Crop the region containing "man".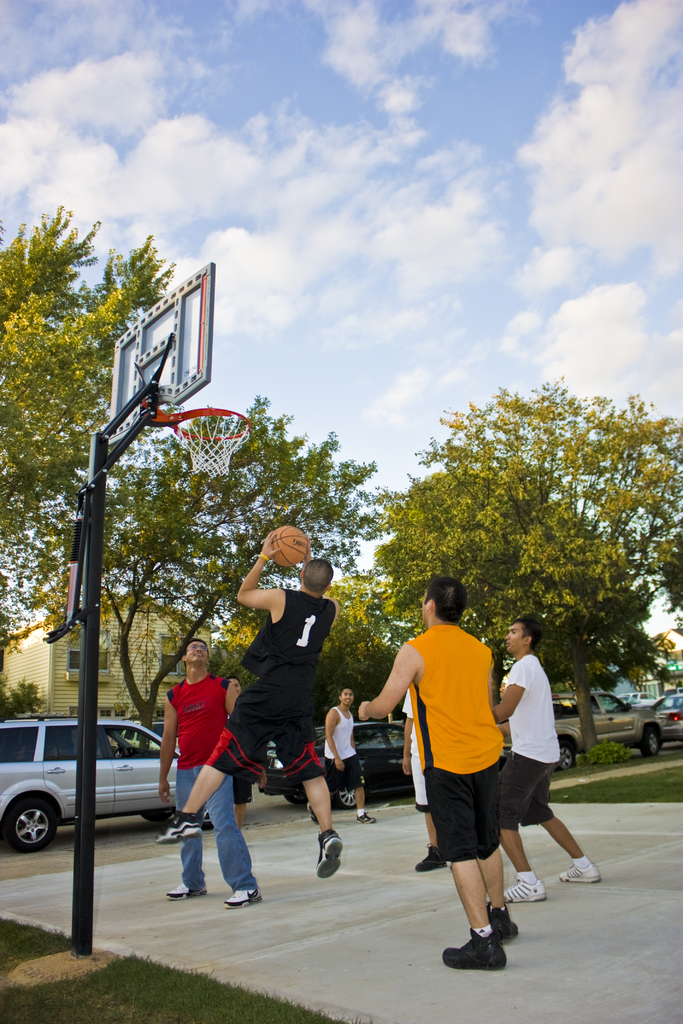
Crop region: x1=401, y1=688, x2=448, y2=872.
